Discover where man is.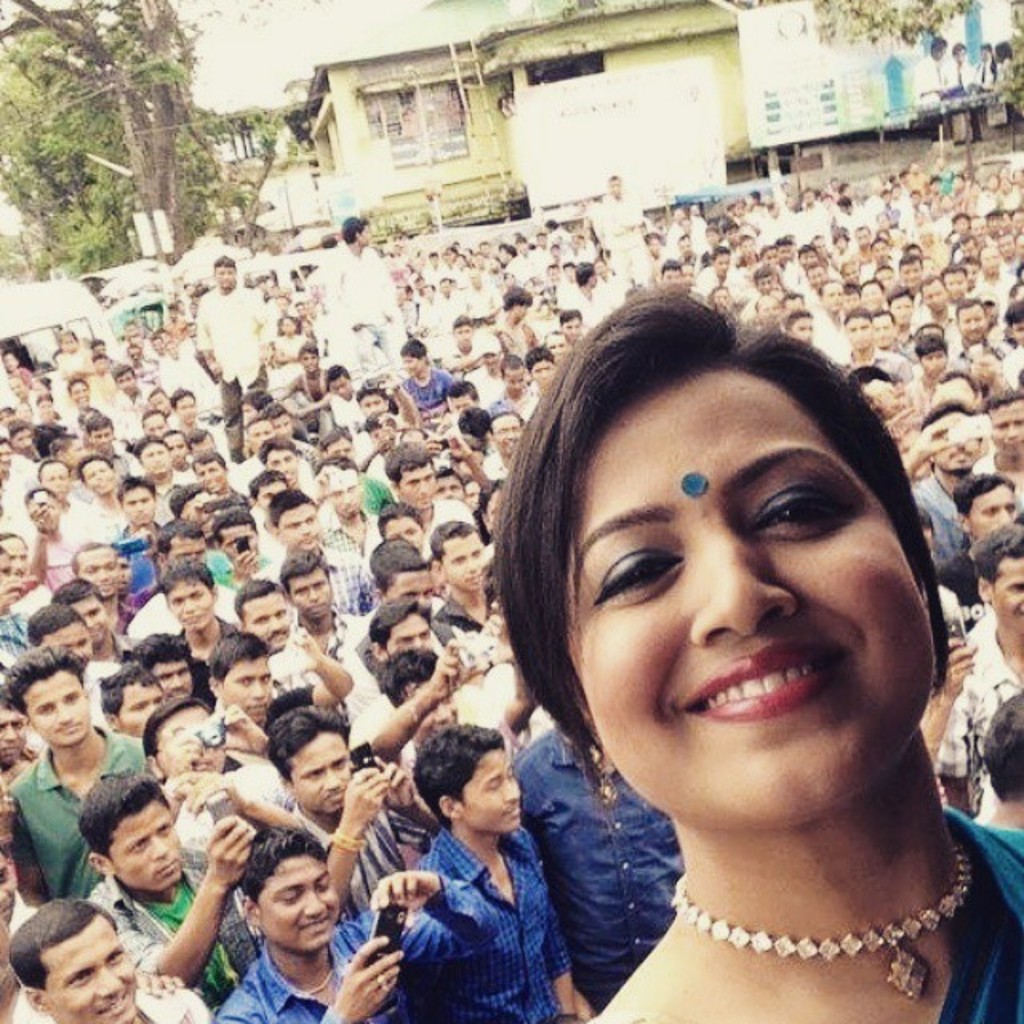
Discovered at box=[11, 898, 210, 1022].
